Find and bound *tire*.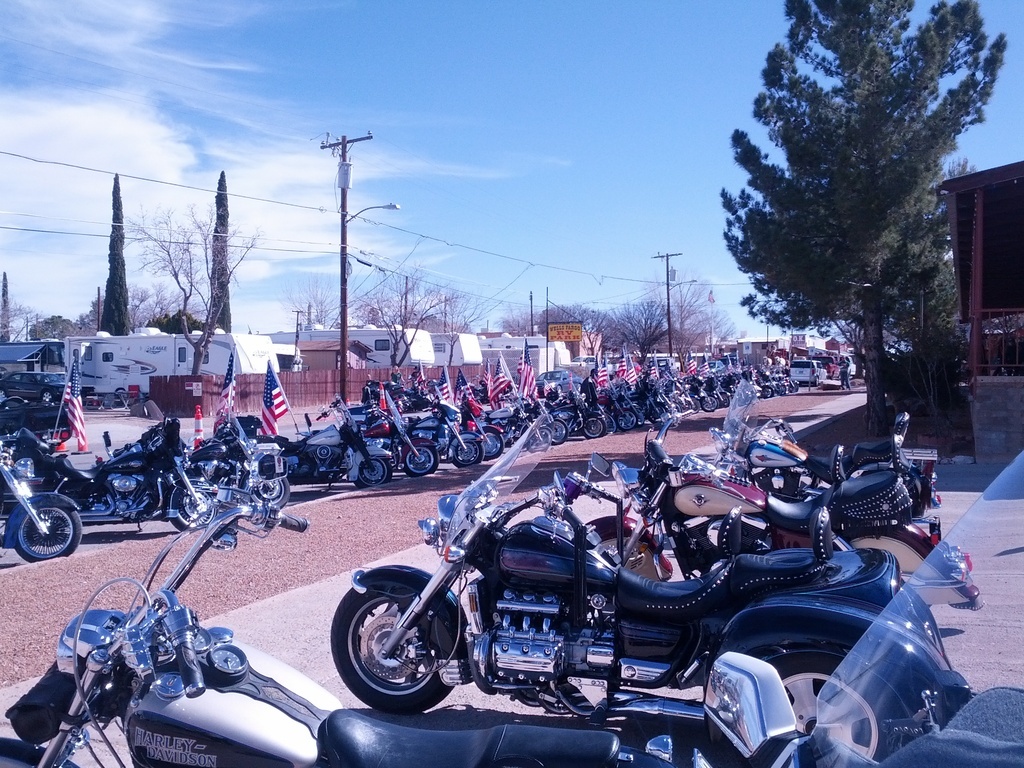
Bound: select_region(774, 653, 891, 767).
